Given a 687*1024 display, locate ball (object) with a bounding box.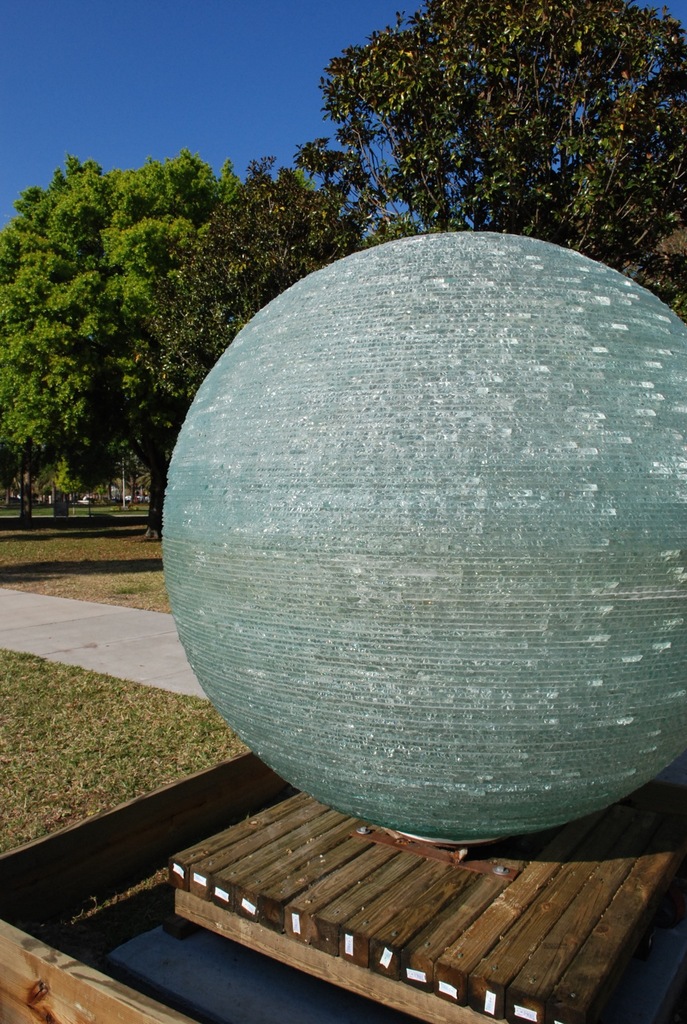
Located: {"x1": 157, "y1": 225, "x2": 686, "y2": 831}.
